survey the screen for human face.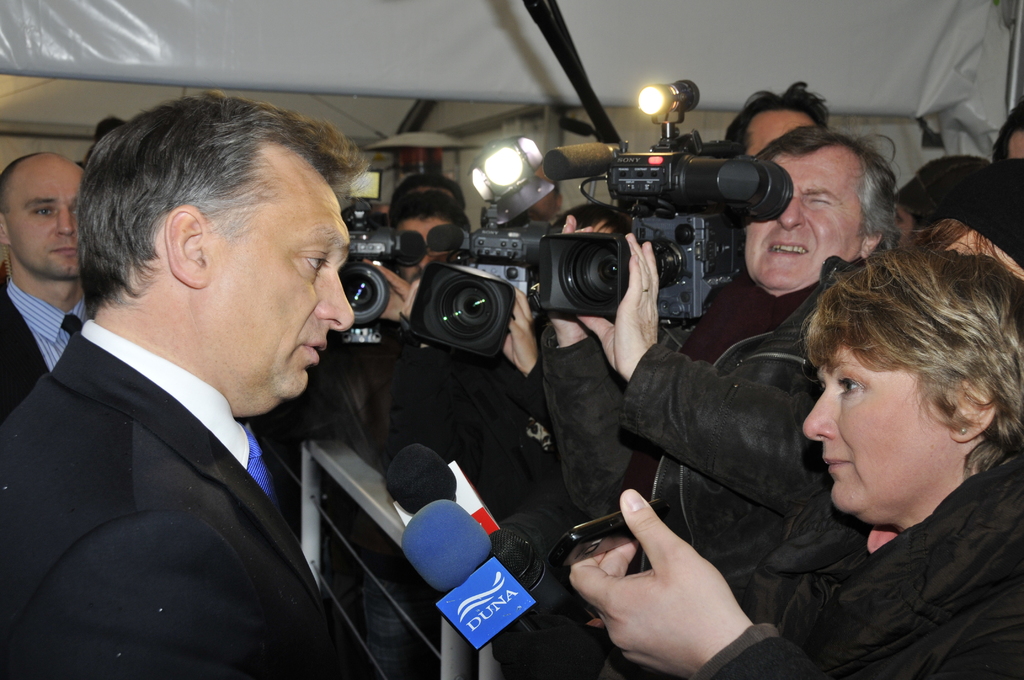
Survey found: bbox=[1010, 129, 1023, 161].
